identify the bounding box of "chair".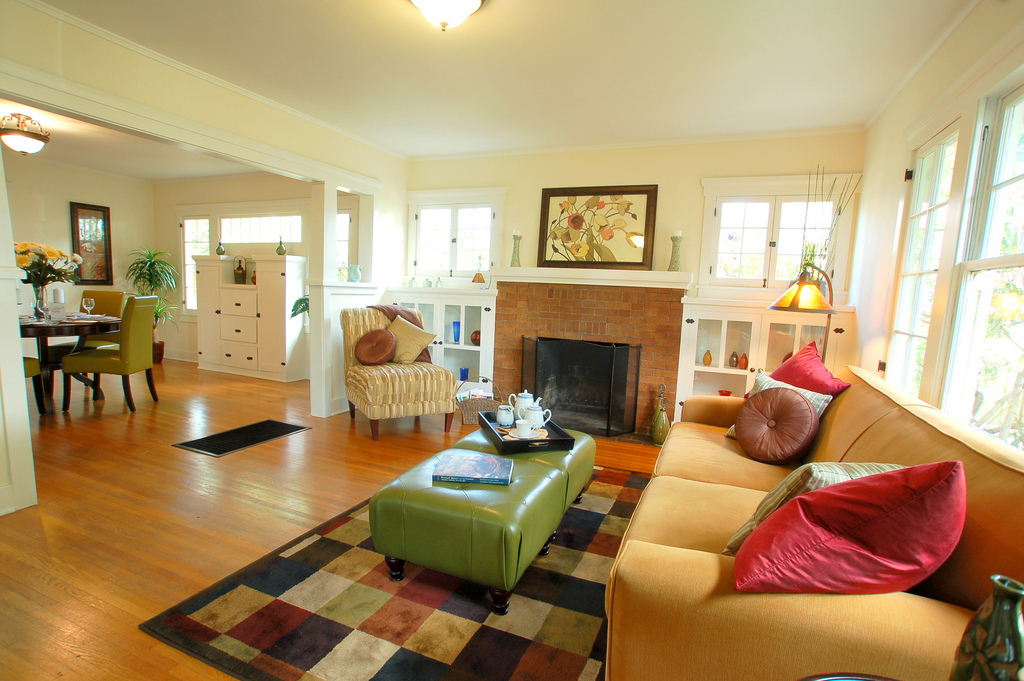
42 287 127 404.
